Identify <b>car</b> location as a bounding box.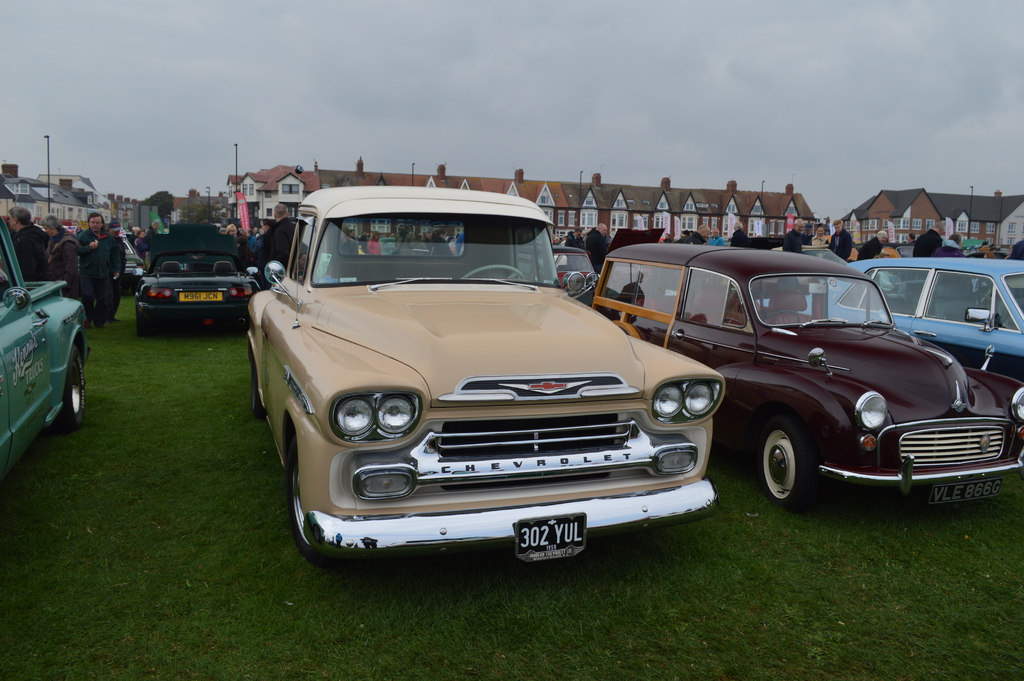
<region>239, 192, 737, 577</region>.
